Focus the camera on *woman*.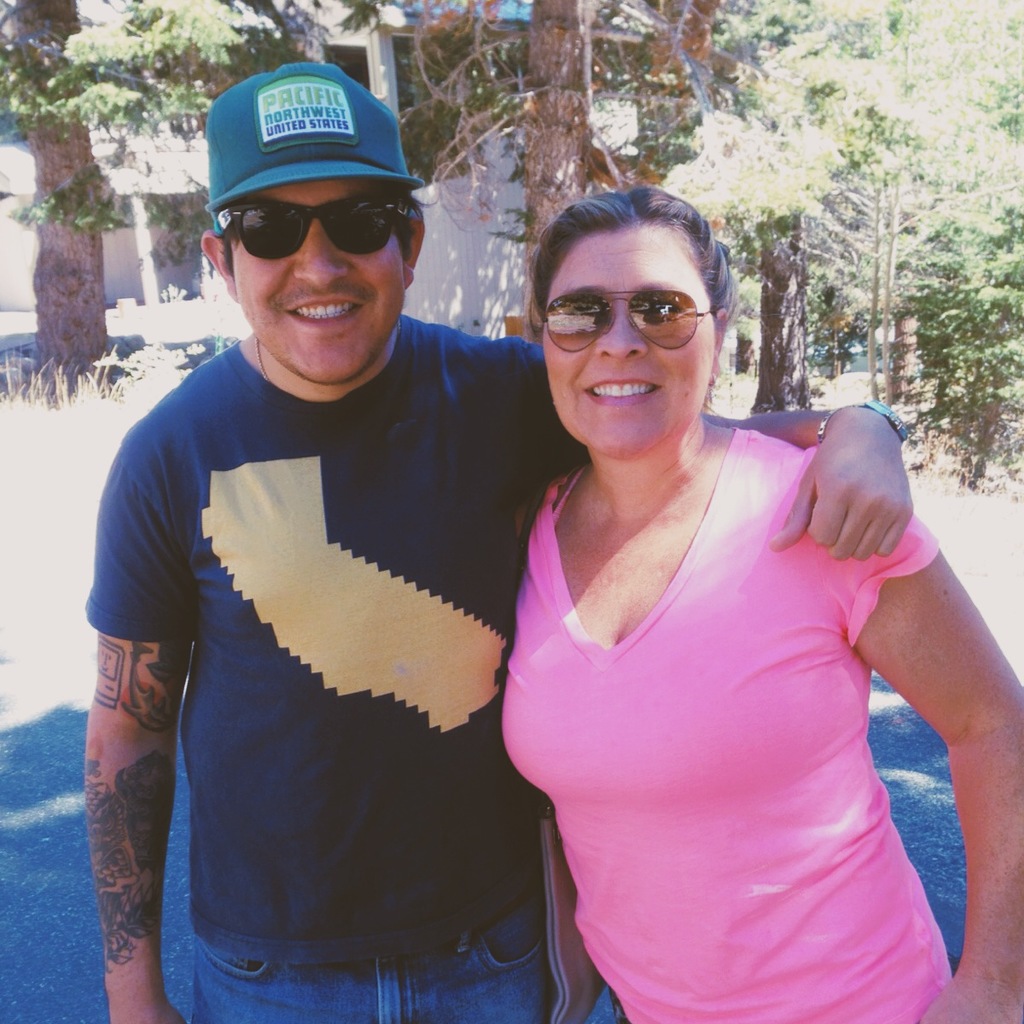
Focus region: detection(440, 167, 975, 1019).
